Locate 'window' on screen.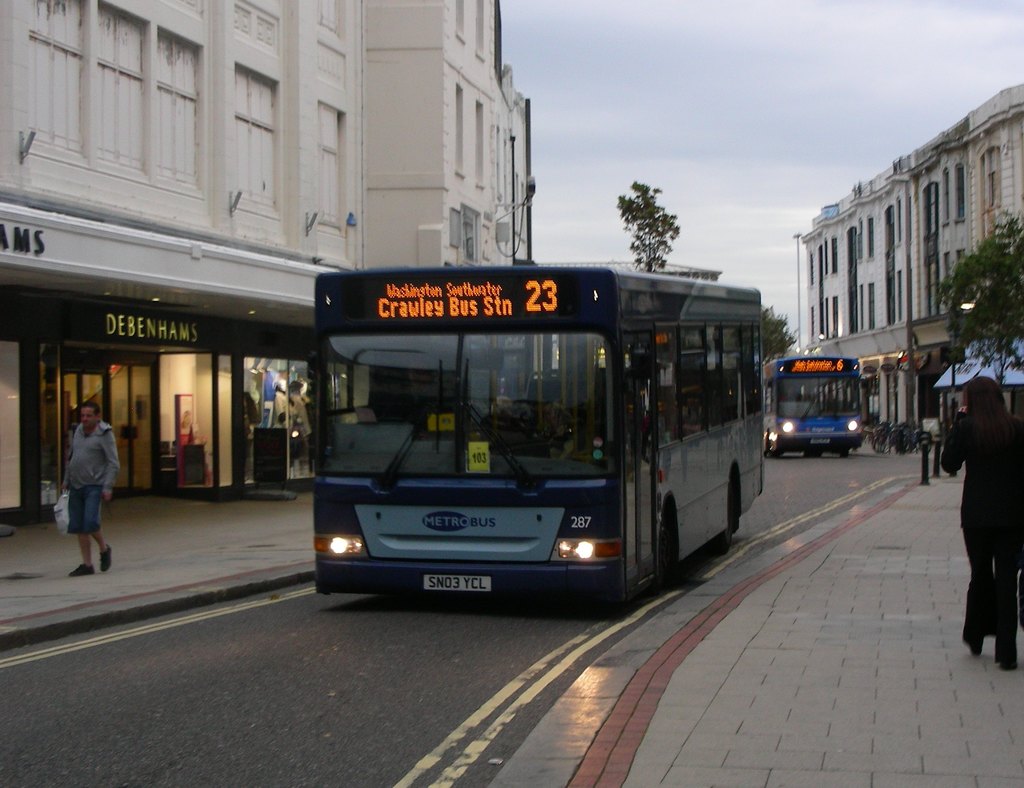
On screen at [954, 161, 966, 225].
